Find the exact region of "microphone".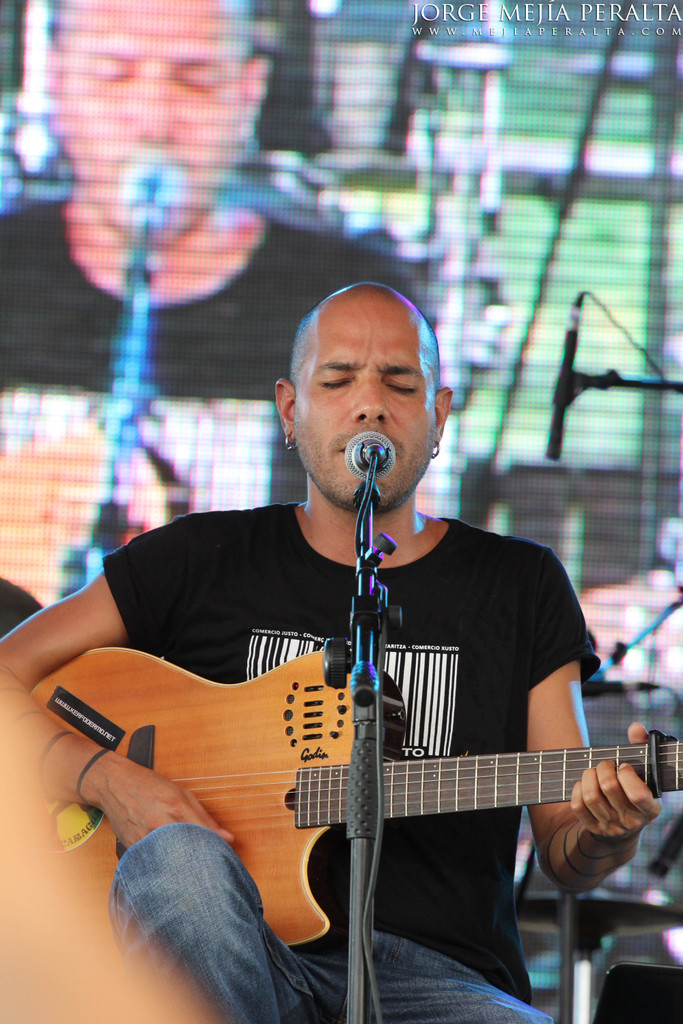
Exact region: 546, 277, 589, 475.
